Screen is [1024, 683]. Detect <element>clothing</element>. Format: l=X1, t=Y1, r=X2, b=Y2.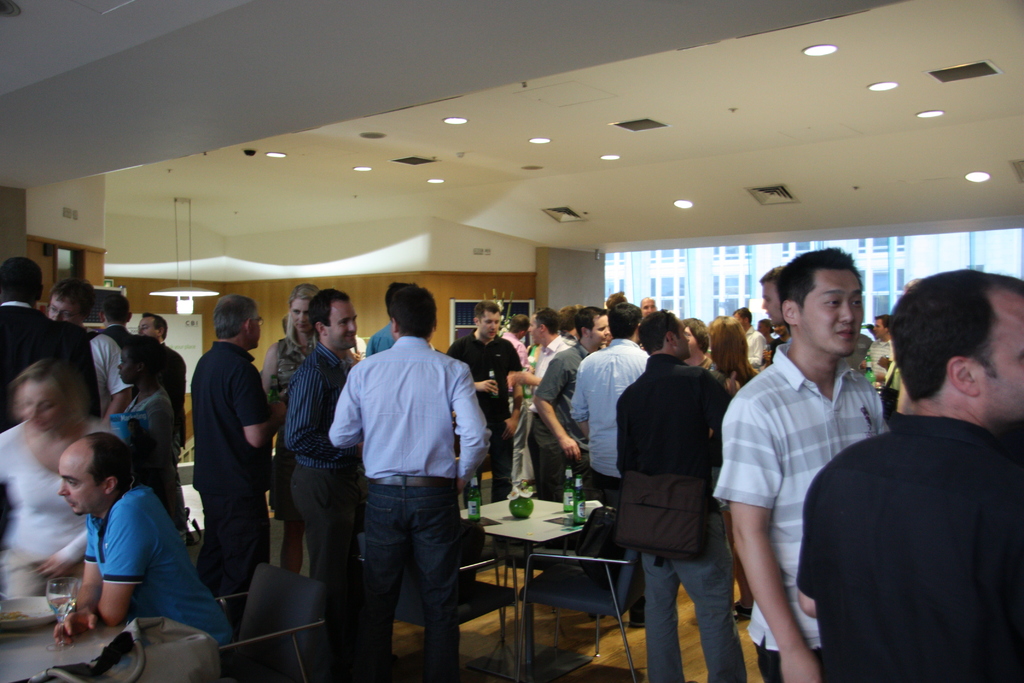
l=252, t=319, r=311, b=410.
